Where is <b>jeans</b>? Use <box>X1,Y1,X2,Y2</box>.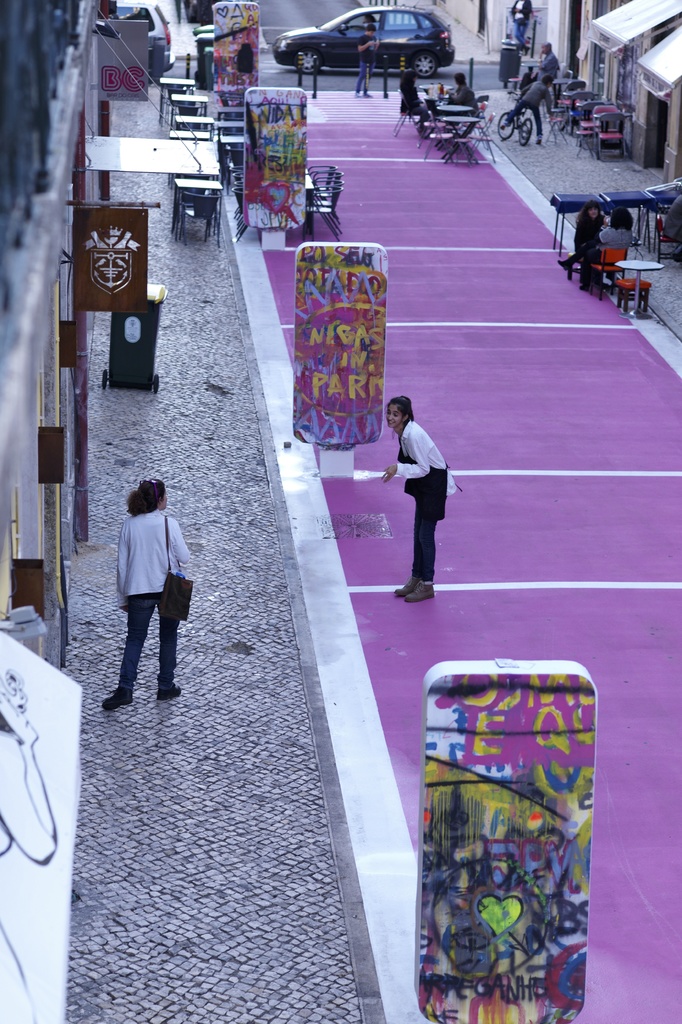
<box>118,600,174,696</box>.
